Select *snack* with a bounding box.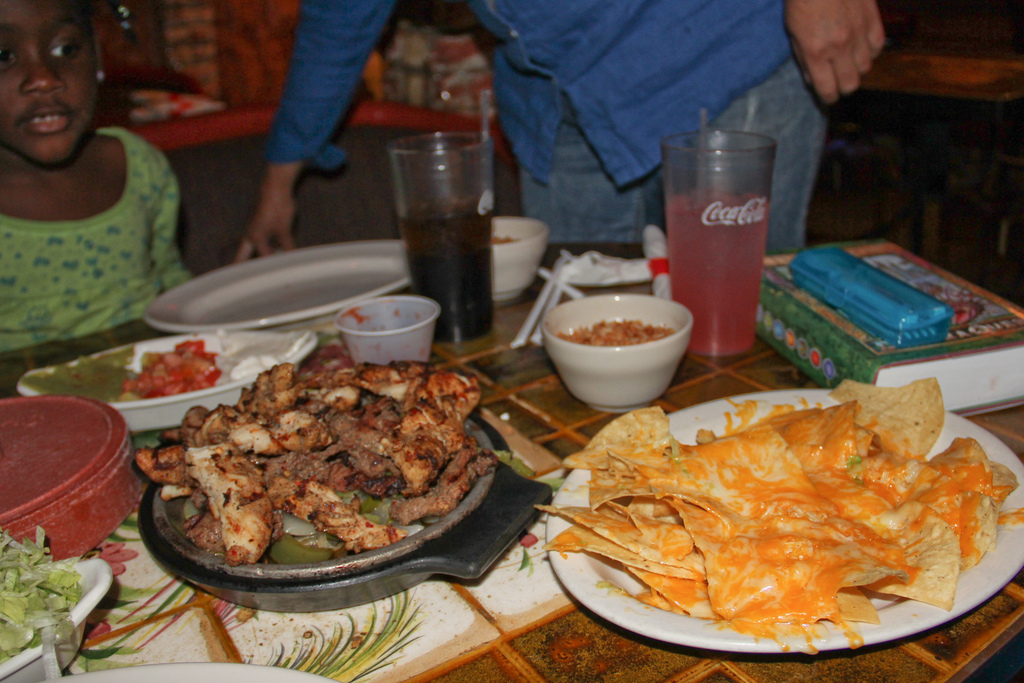
528:367:1014:655.
